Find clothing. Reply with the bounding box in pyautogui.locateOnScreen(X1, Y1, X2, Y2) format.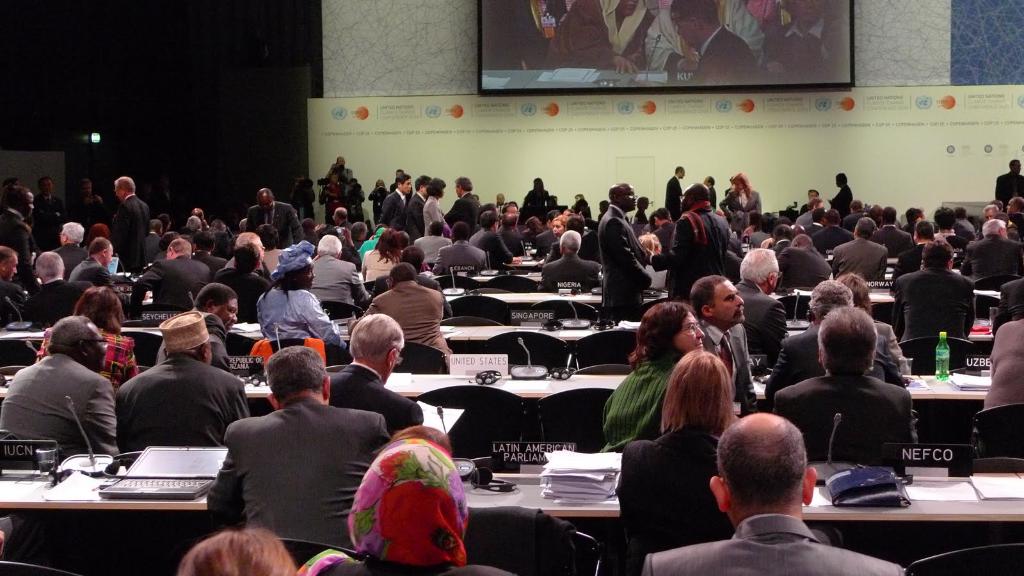
pyautogui.locateOnScreen(736, 276, 788, 377).
